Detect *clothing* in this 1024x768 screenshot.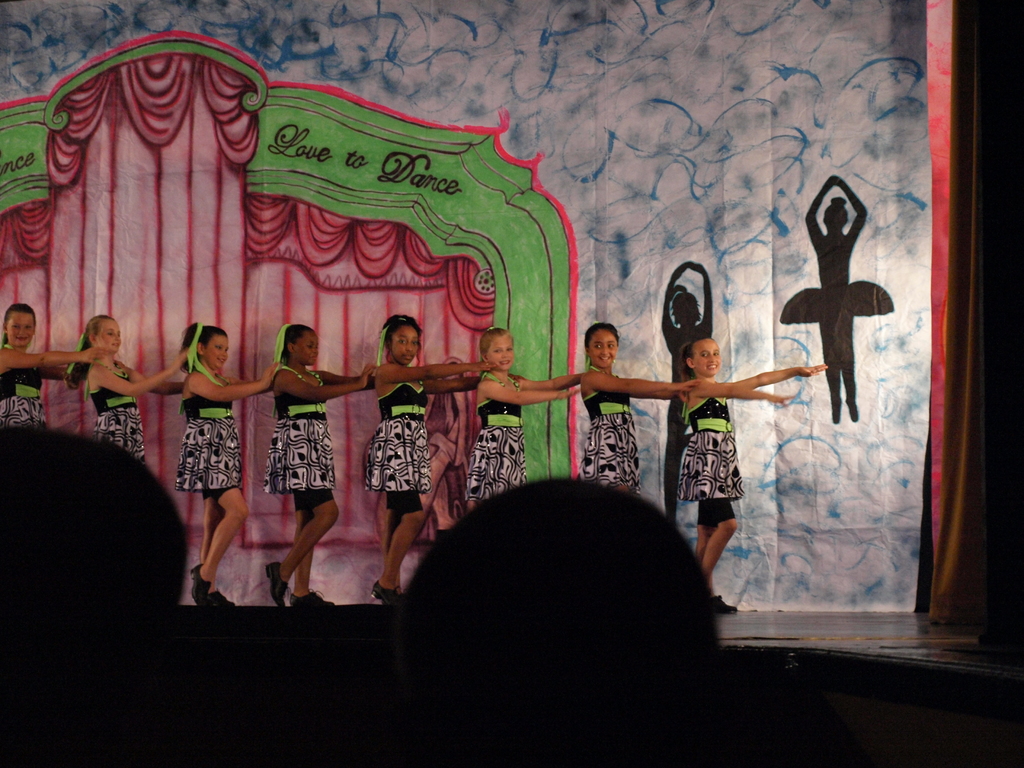
Detection: 0,333,46,436.
